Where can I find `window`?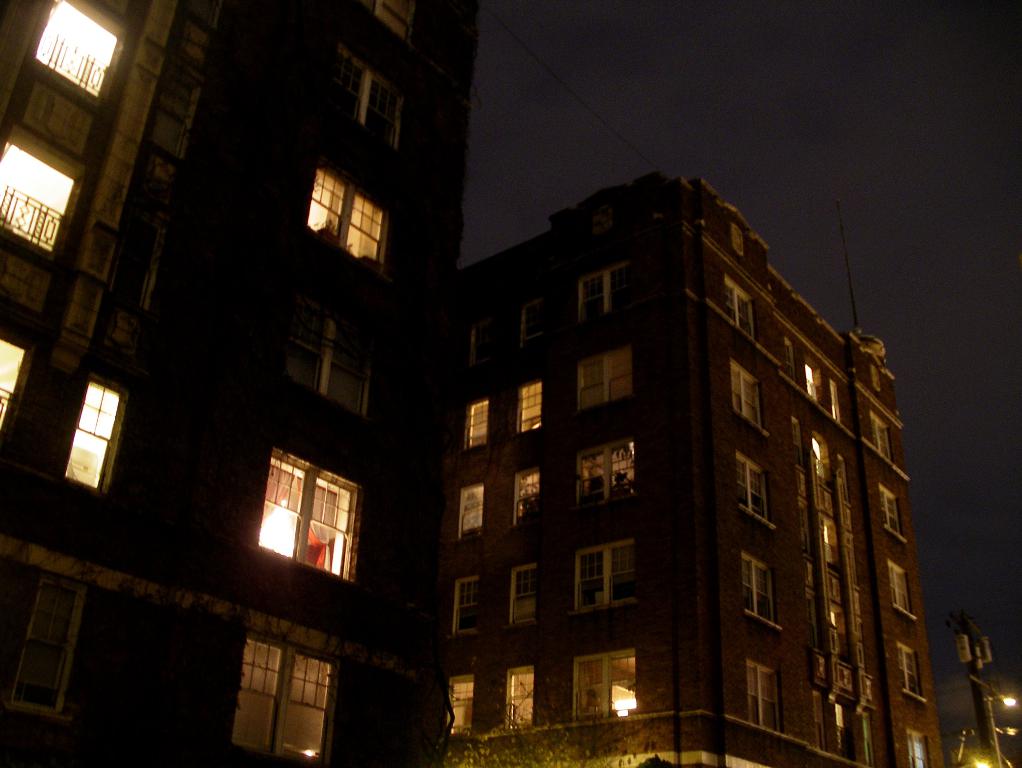
You can find it at bbox=(505, 460, 550, 539).
